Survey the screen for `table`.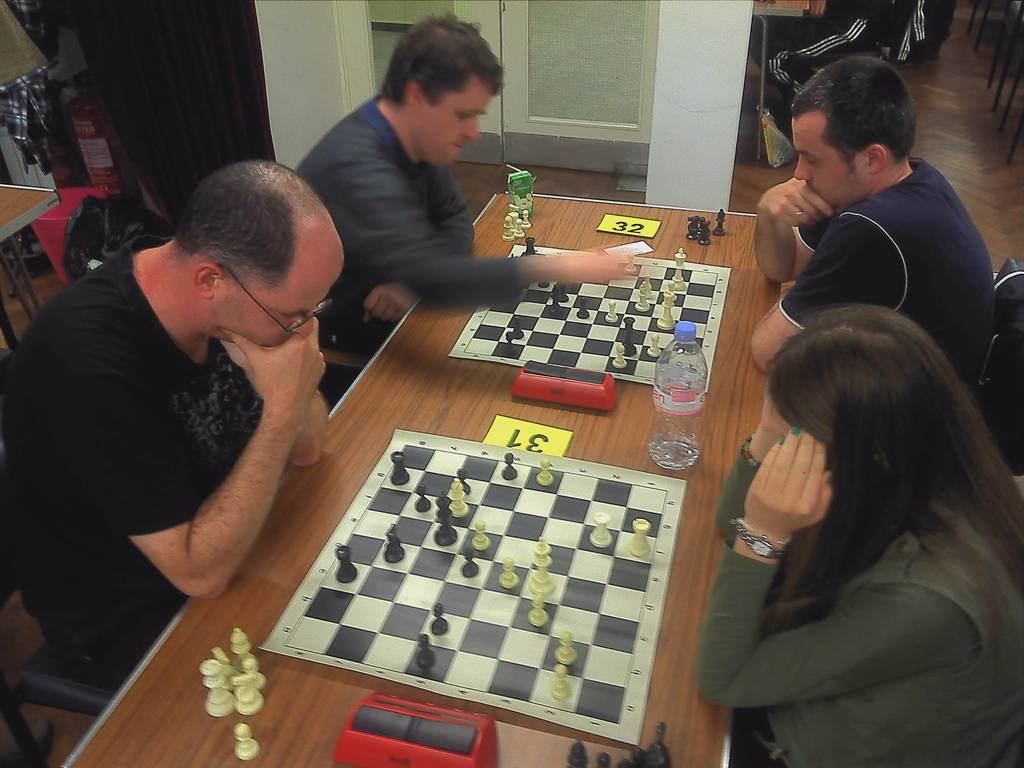
Survey found: <bbox>58, 191, 757, 767</bbox>.
